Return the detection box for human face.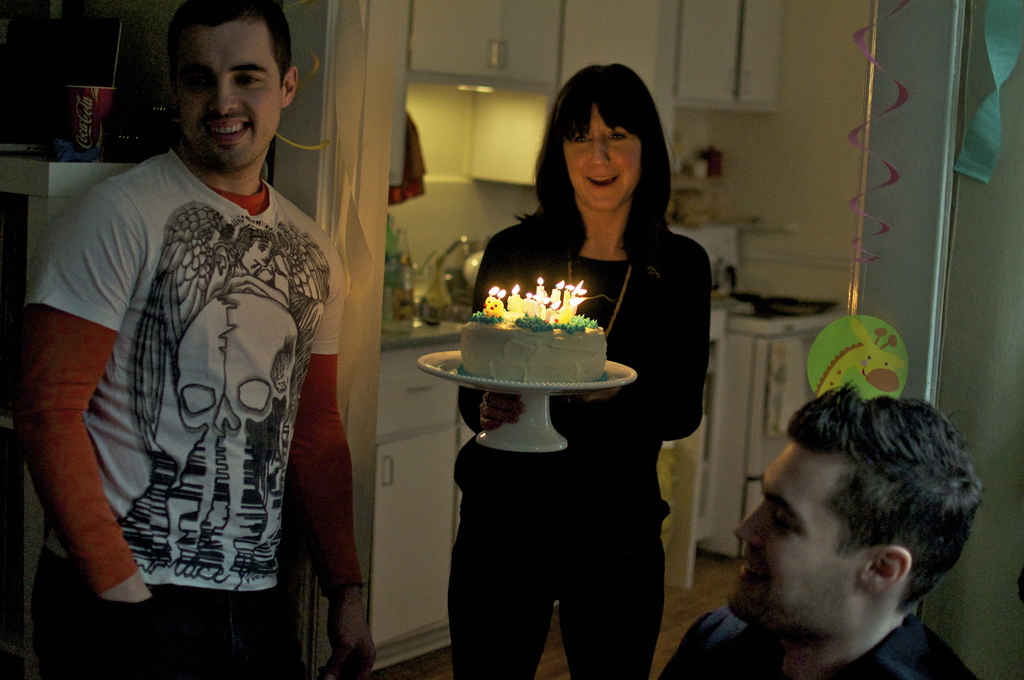
728/445/848/634.
